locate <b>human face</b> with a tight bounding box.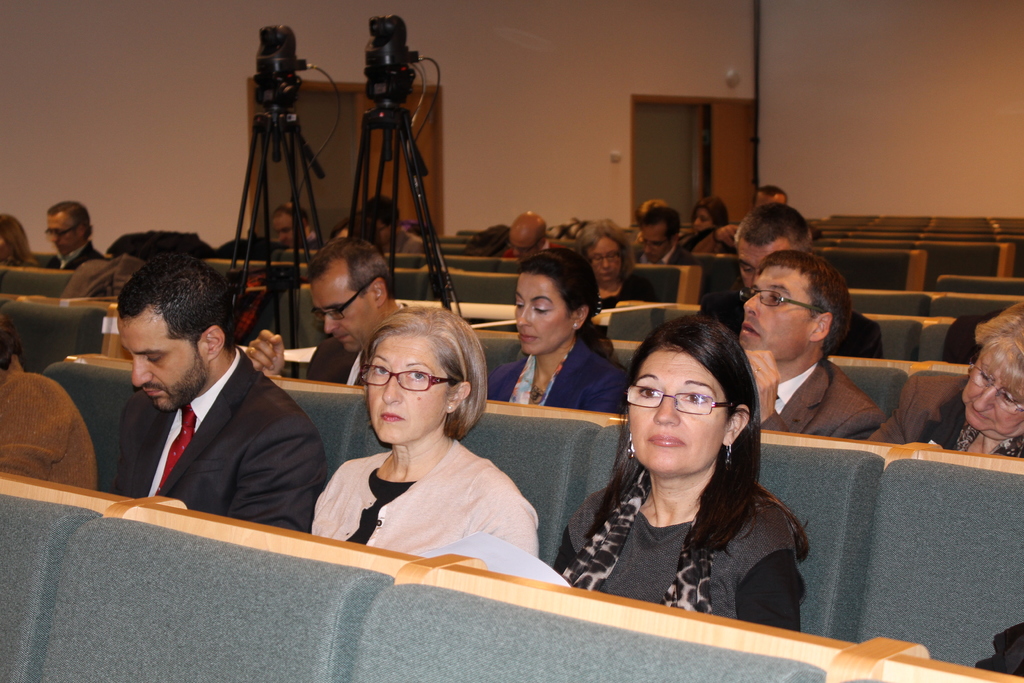
left=644, top=225, right=672, bottom=261.
